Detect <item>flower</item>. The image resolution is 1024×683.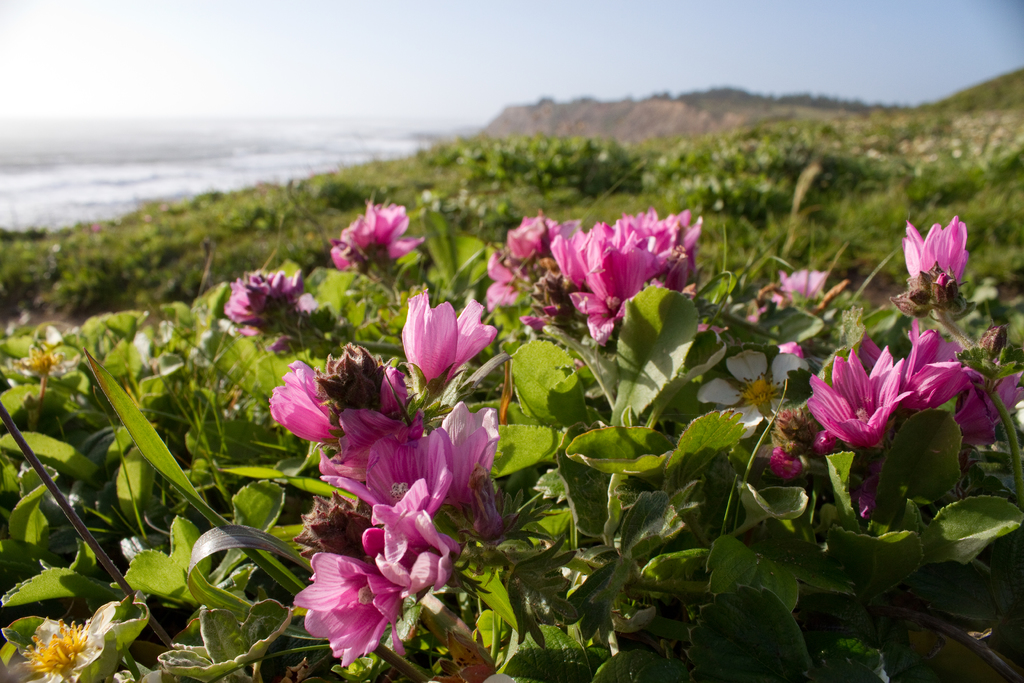
<box>955,365,1023,447</box>.
